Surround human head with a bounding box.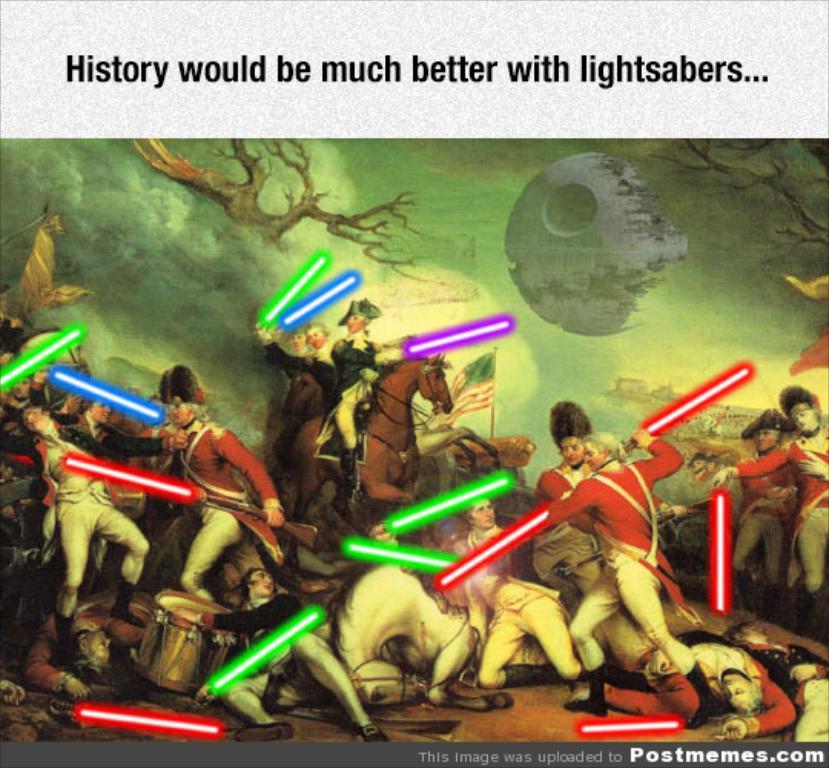
BBox(23, 407, 51, 430).
